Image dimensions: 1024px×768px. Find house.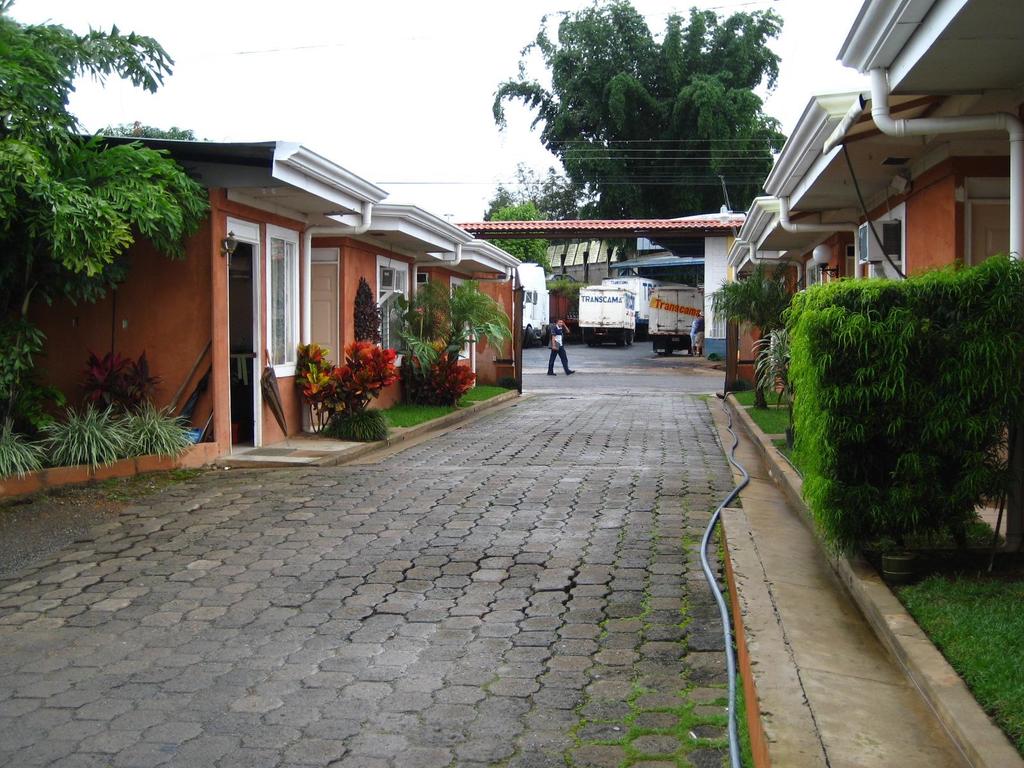
x1=728 y1=240 x2=808 y2=301.
